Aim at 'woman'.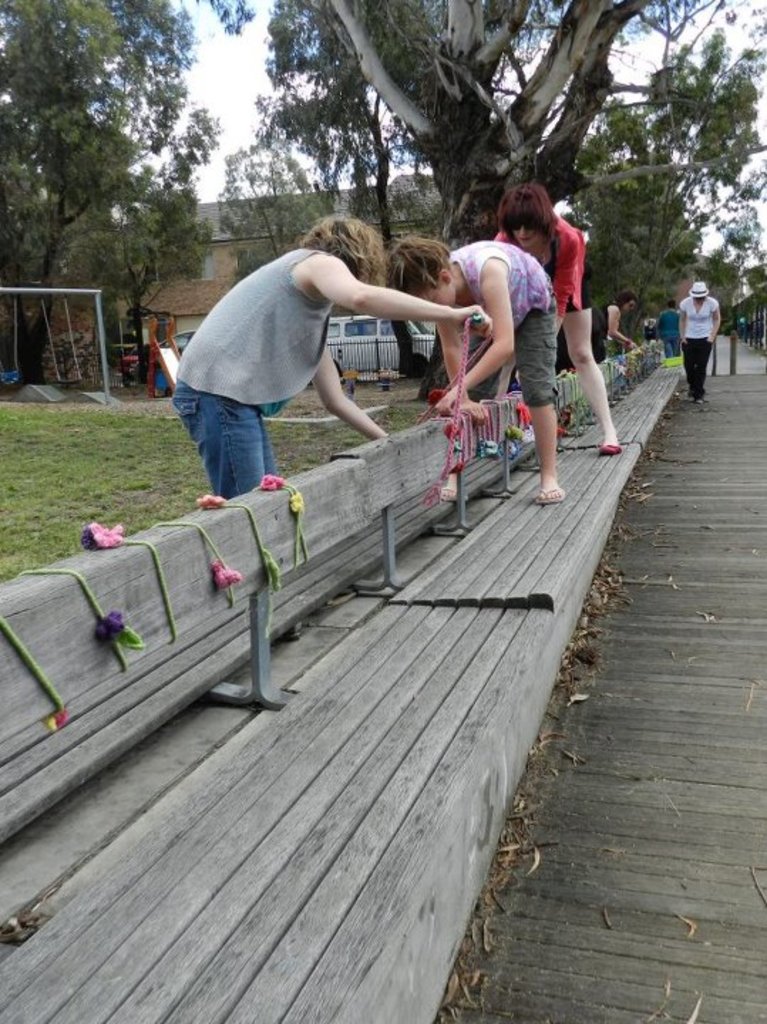
Aimed at (599, 294, 645, 354).
